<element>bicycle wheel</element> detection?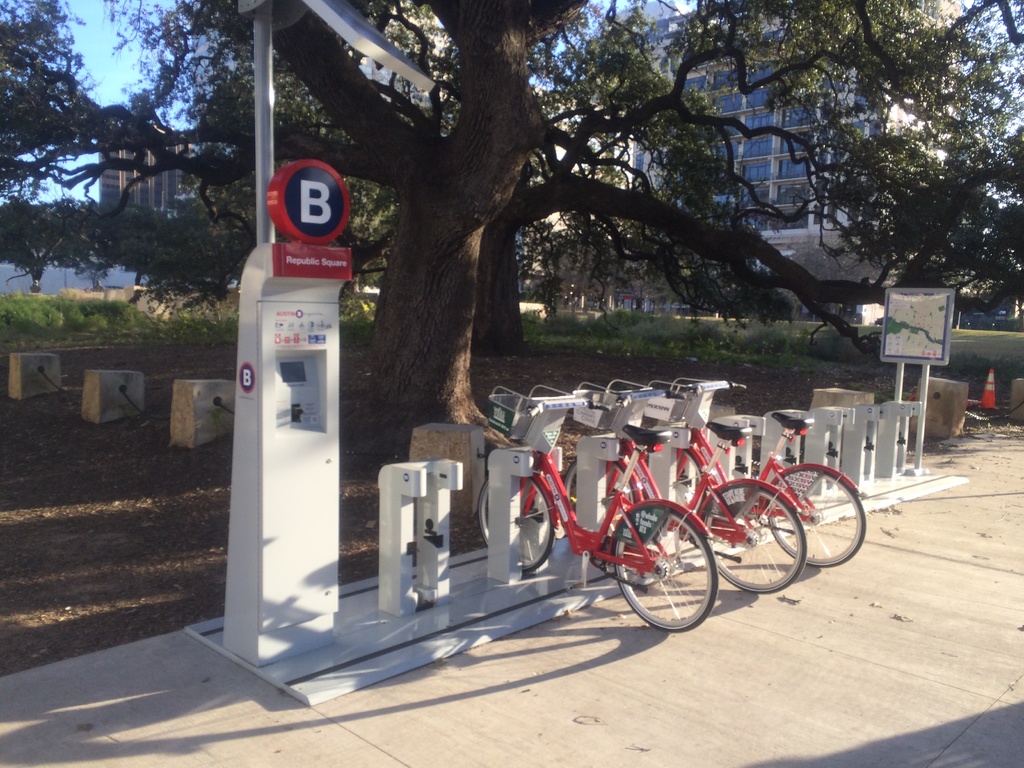
(697, 480, 807, 595)
